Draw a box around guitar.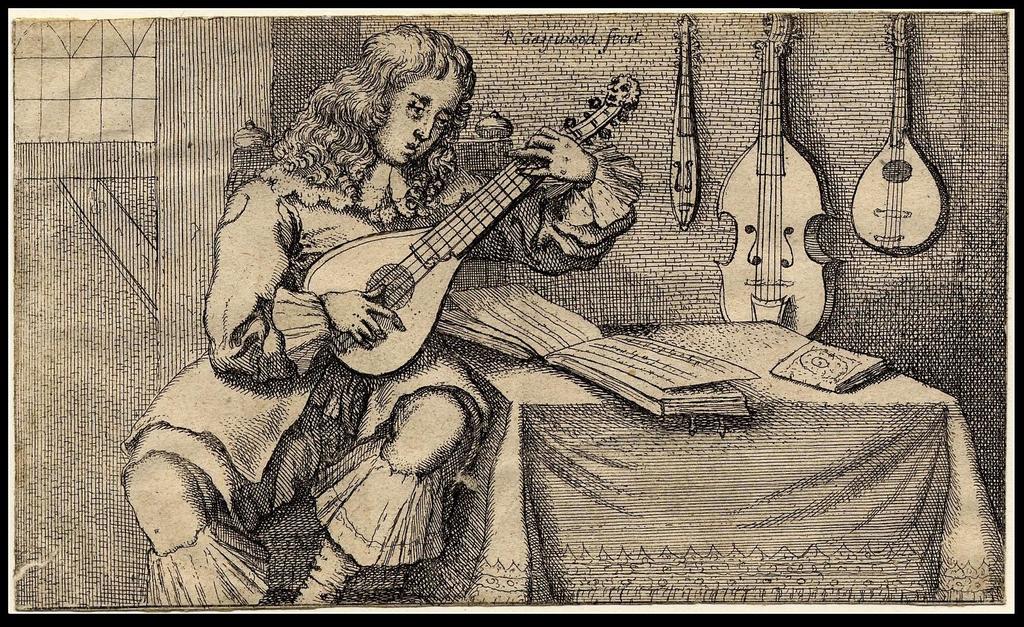
select_region(716, 11, 834, 341).
